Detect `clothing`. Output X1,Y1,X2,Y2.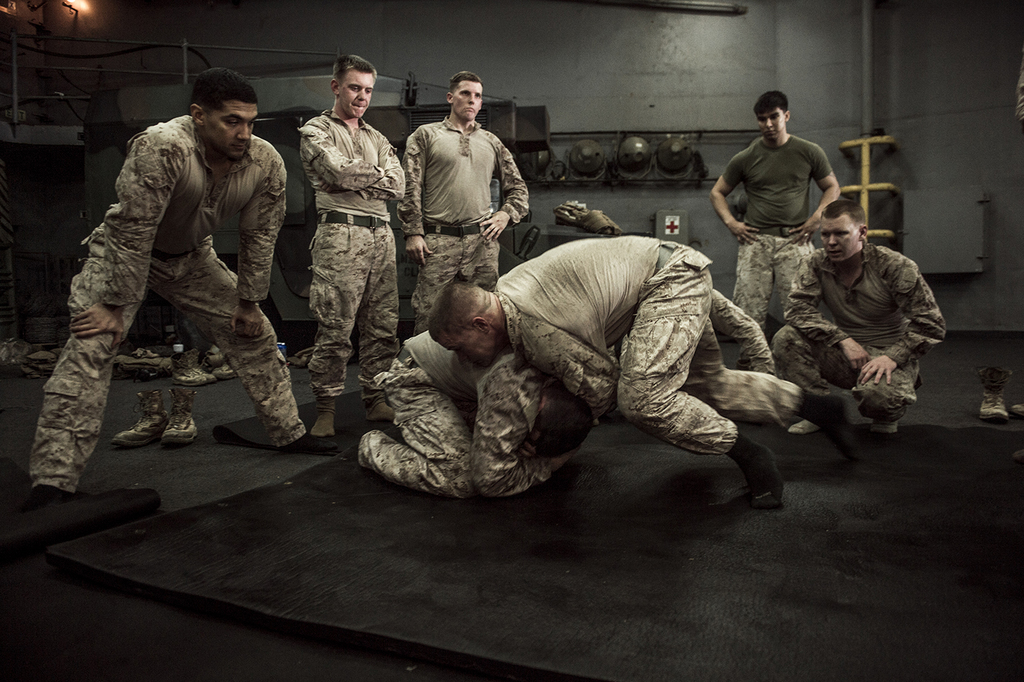
303,100,402,397.
